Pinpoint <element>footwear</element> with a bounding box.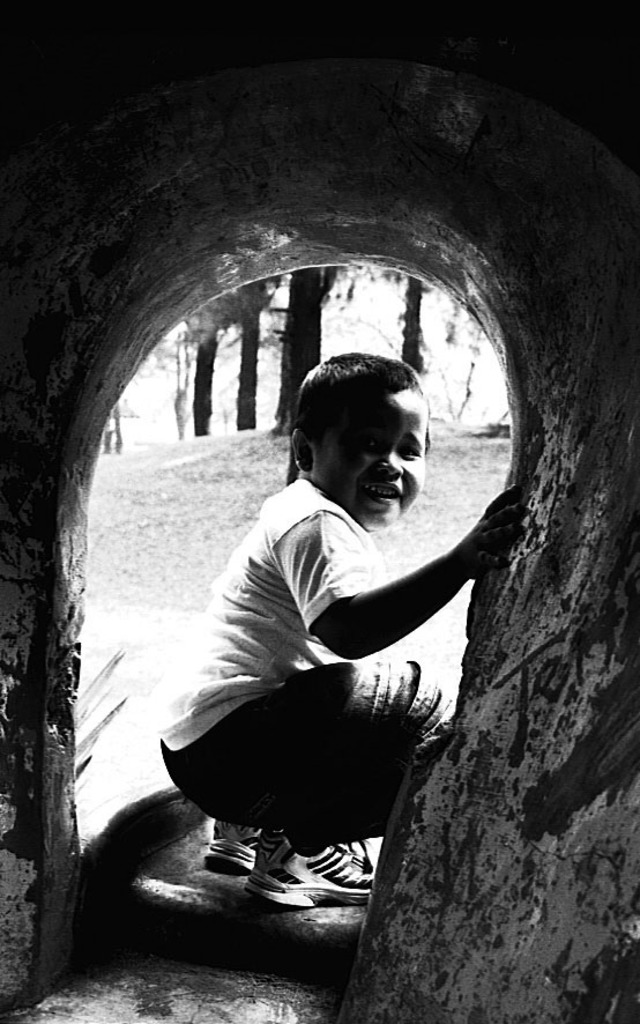
[225,837,338,913].
